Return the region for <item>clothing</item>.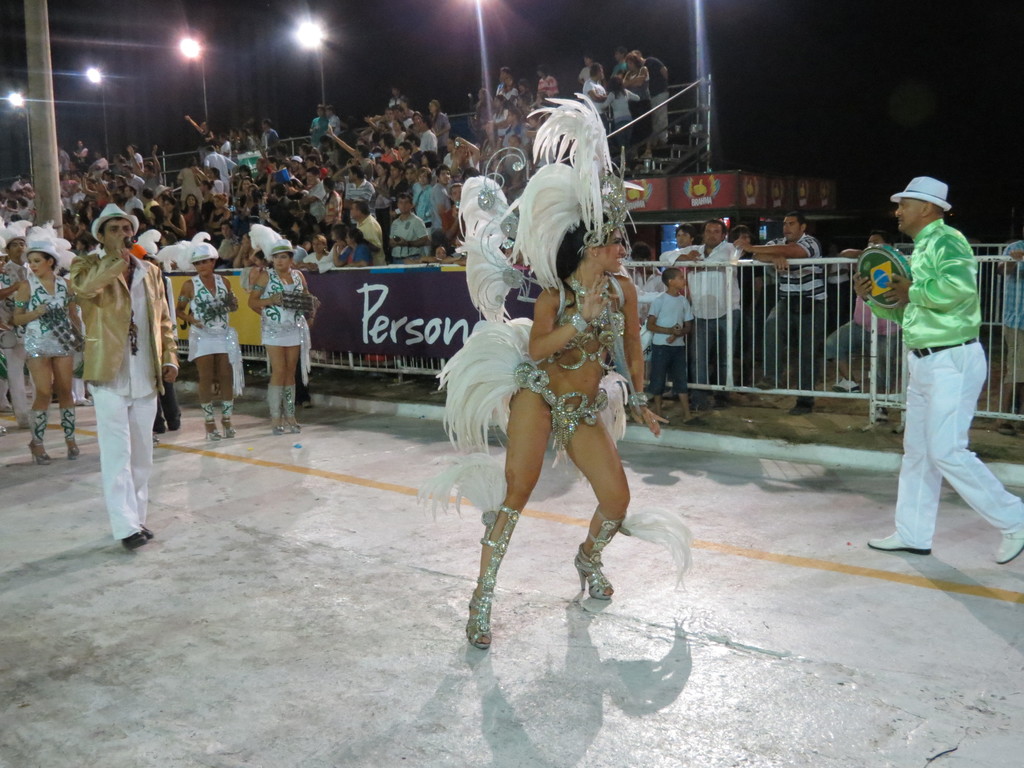
{"x1": 701, "y1": 322, "x2": 749, "y2": 387}.
